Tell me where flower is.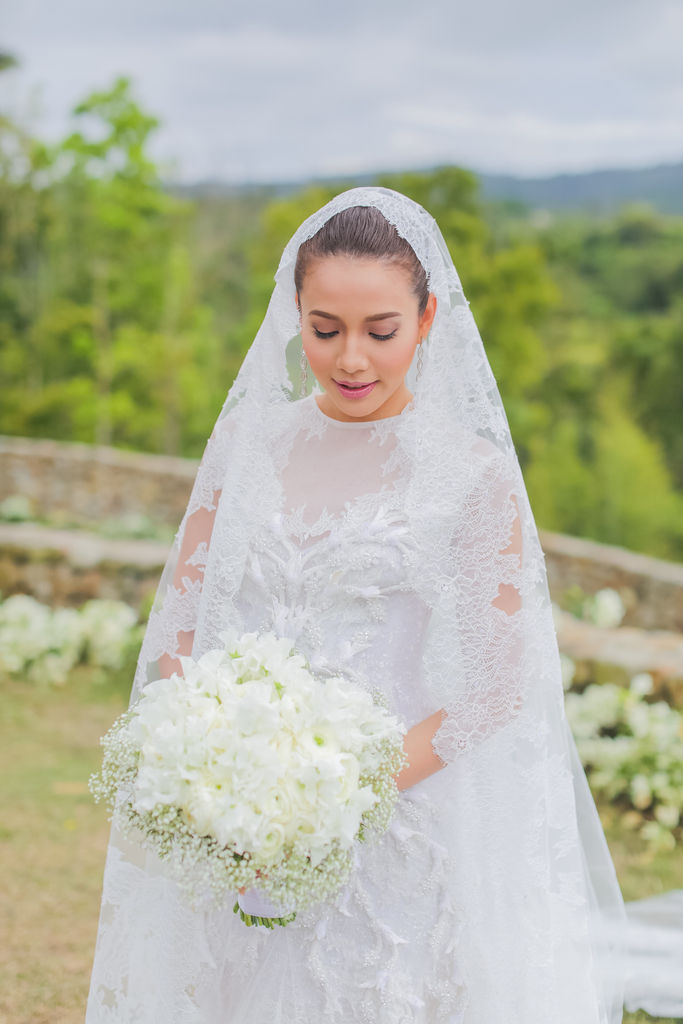
flower is at <box>565,671,682,851</box>.
